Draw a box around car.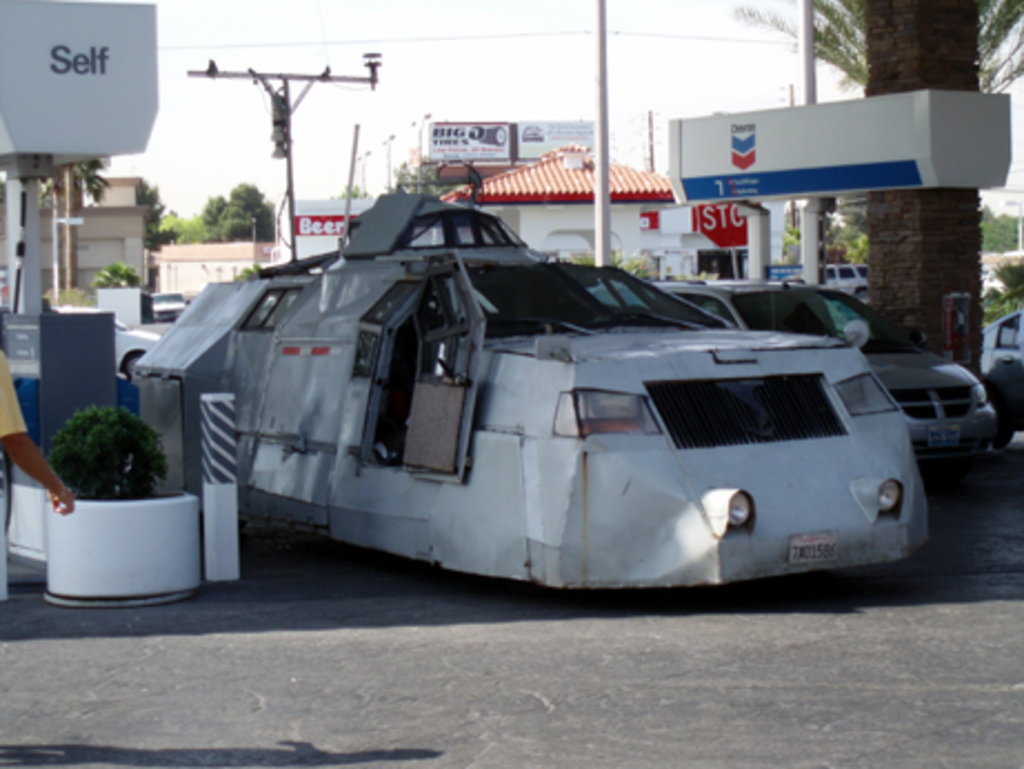
bbox=(149, 291, 191, 320).
